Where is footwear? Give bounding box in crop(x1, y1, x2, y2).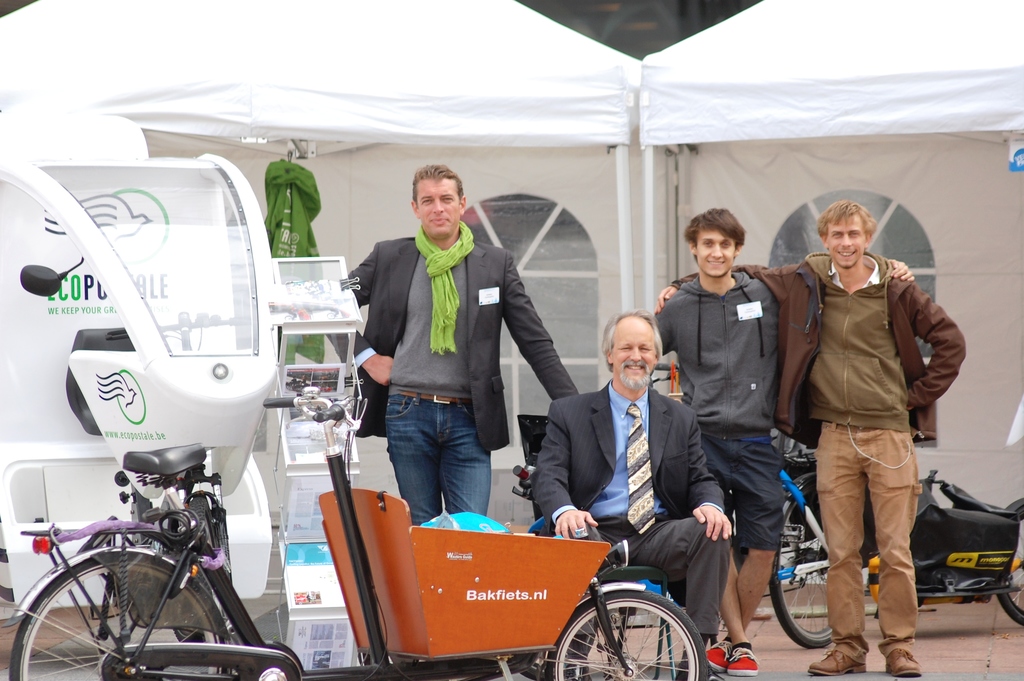
crop(725, 641, 761, 678).
